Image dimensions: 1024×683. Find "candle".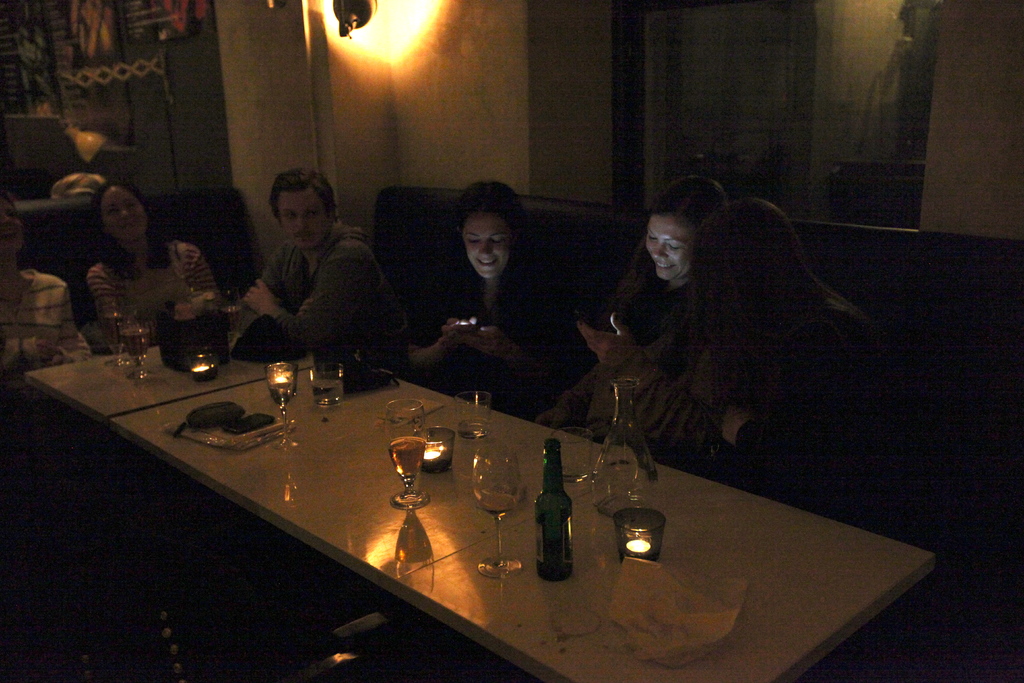
424 444 443 461.
